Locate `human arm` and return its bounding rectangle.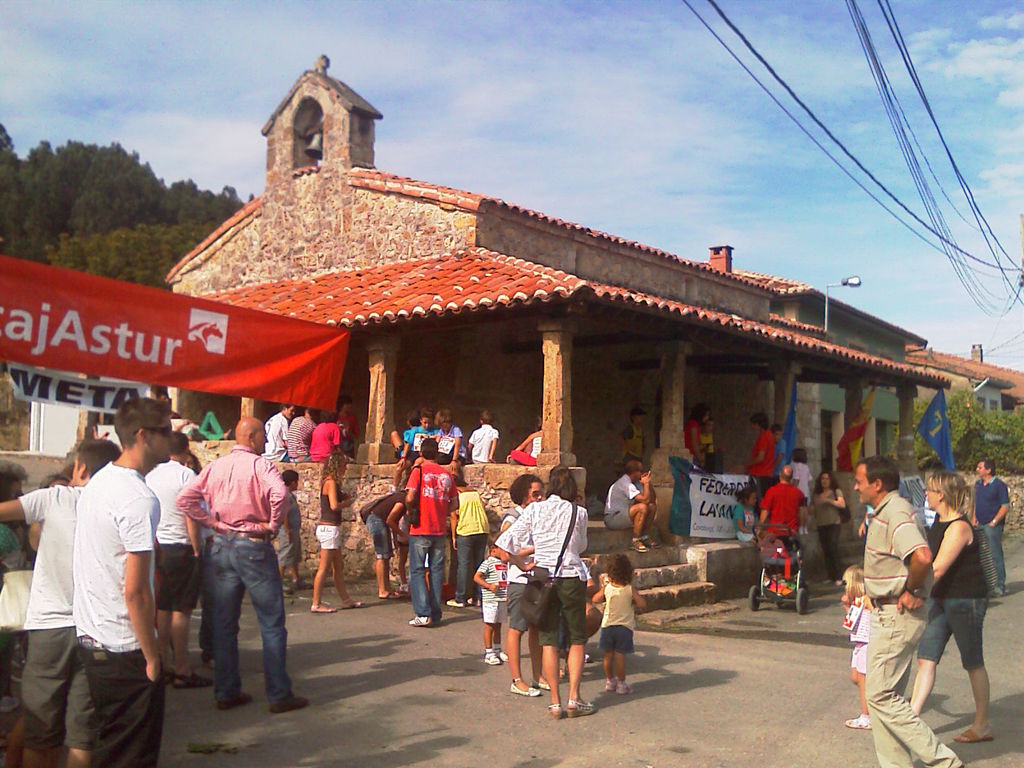
(left=115, top=486, right=166, bottom=681).
